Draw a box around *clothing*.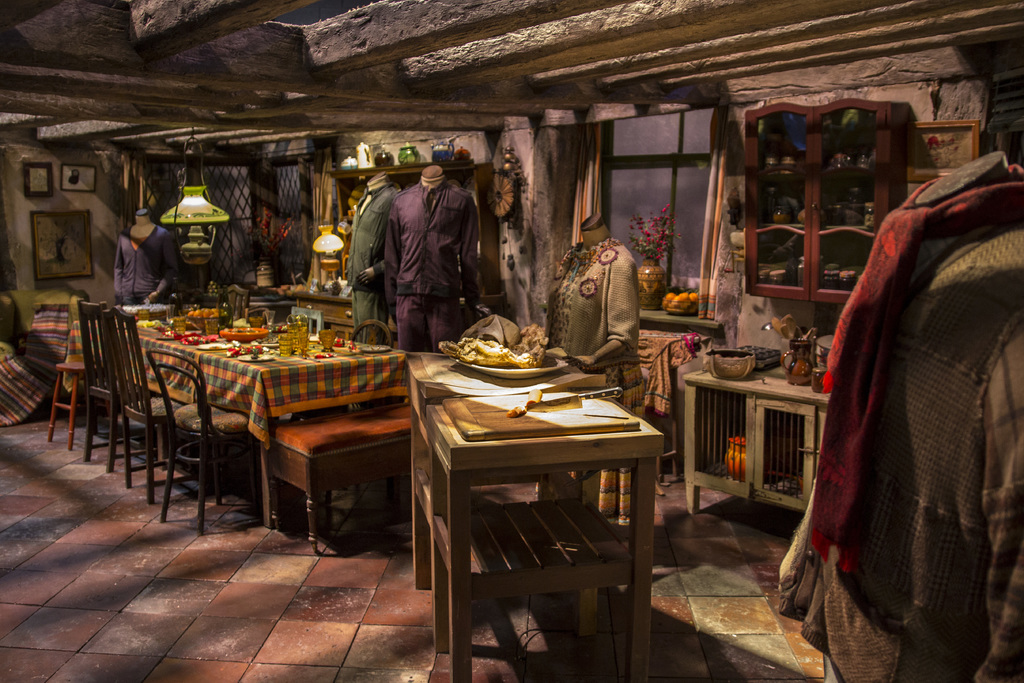
pyautogui.locateOnScreen(380, 176, 486, 360).
